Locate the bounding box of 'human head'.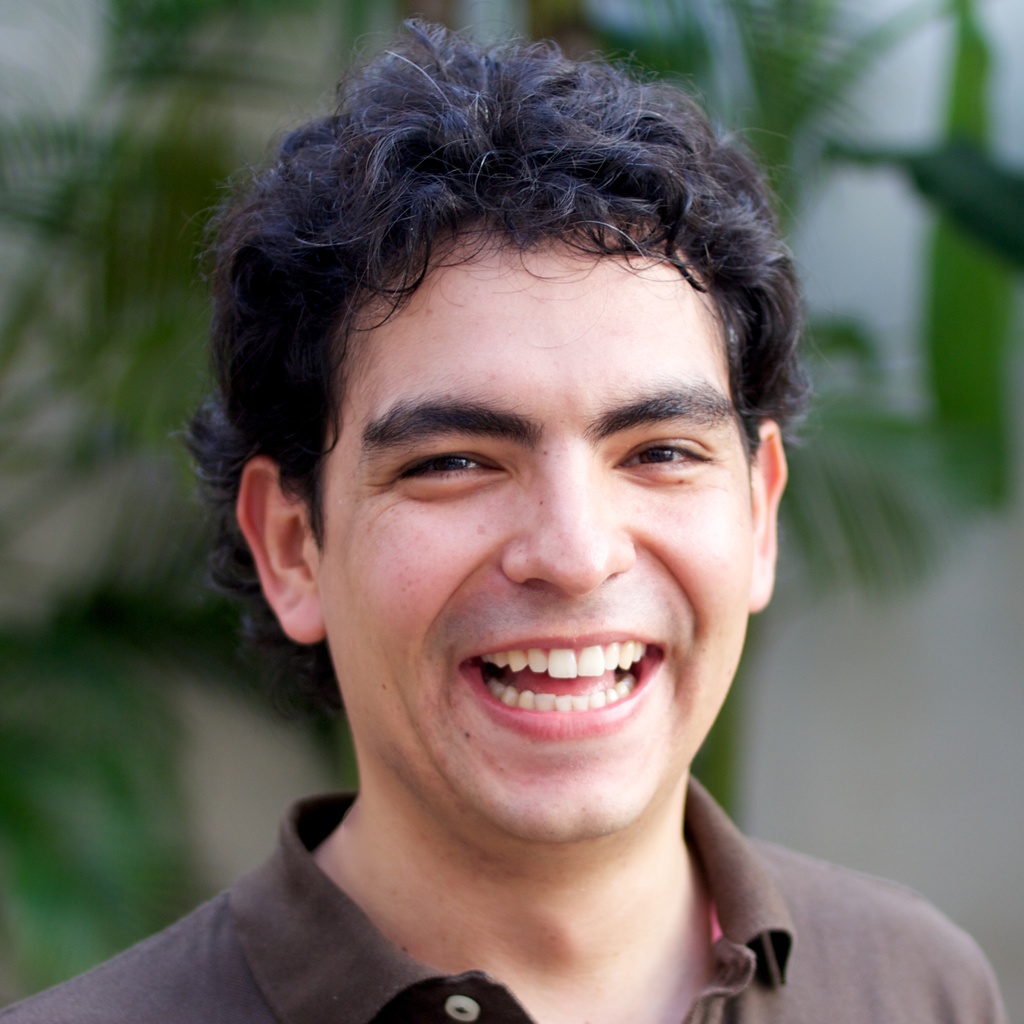
Bounding box: 233:57:802:768.
